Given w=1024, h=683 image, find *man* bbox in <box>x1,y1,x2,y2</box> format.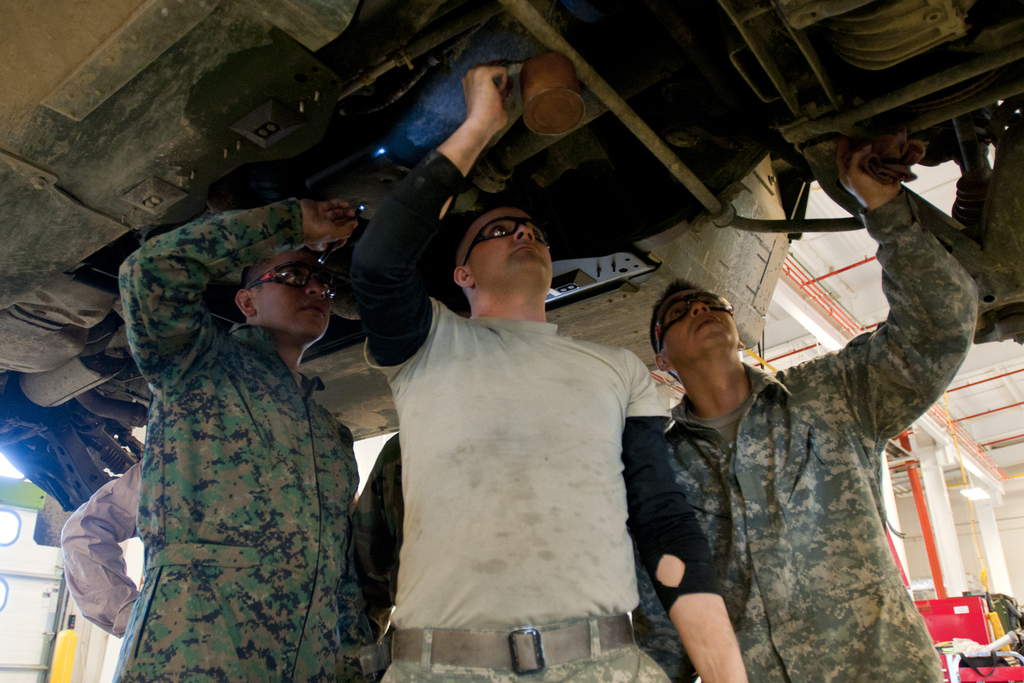
<box>344,63,675,682</box>.
